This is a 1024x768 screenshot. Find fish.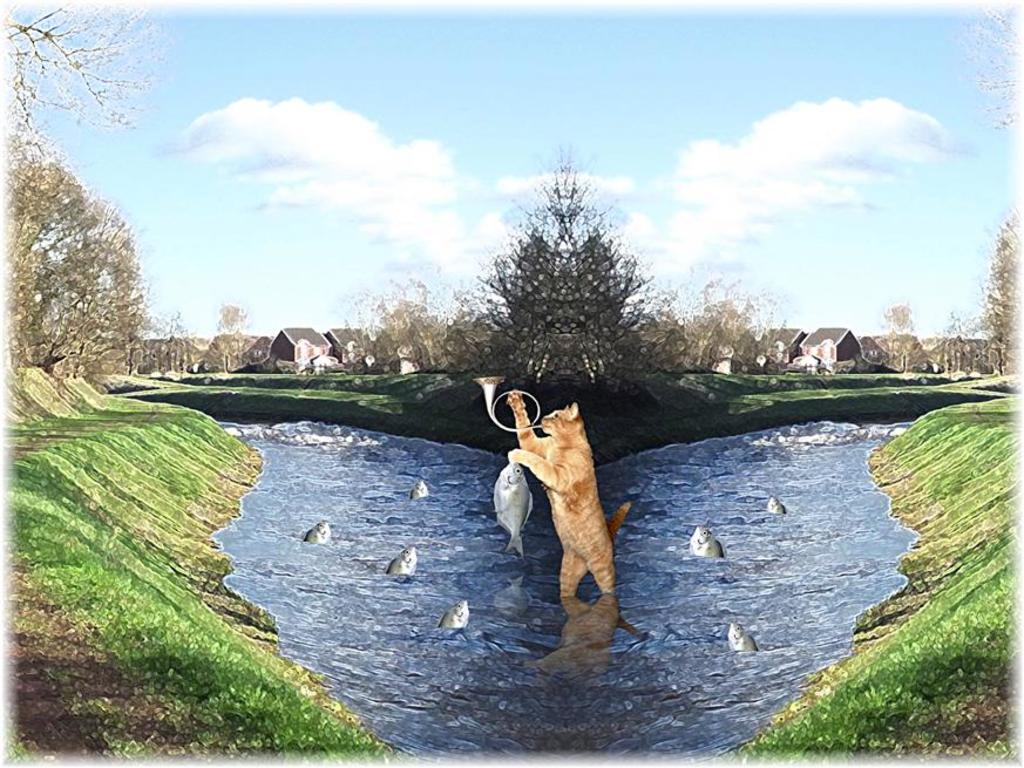
Bounding box: bbox=[439, 600, 468, 634].
